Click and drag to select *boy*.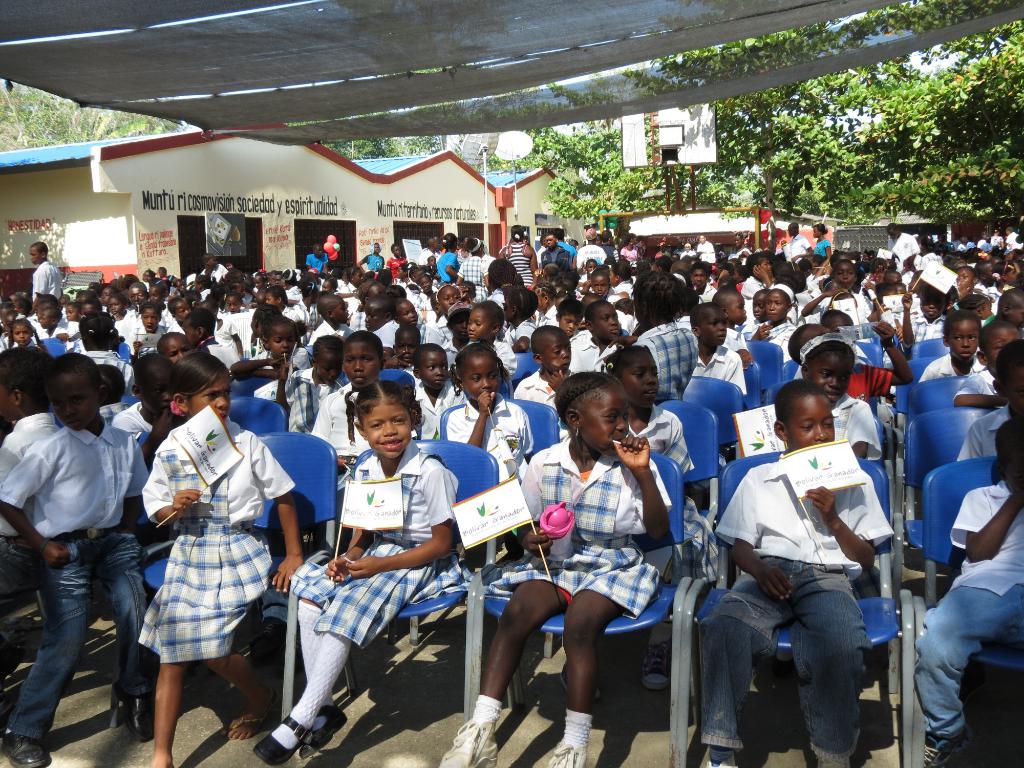
Selection: rect(742, 287, 771, 340).
